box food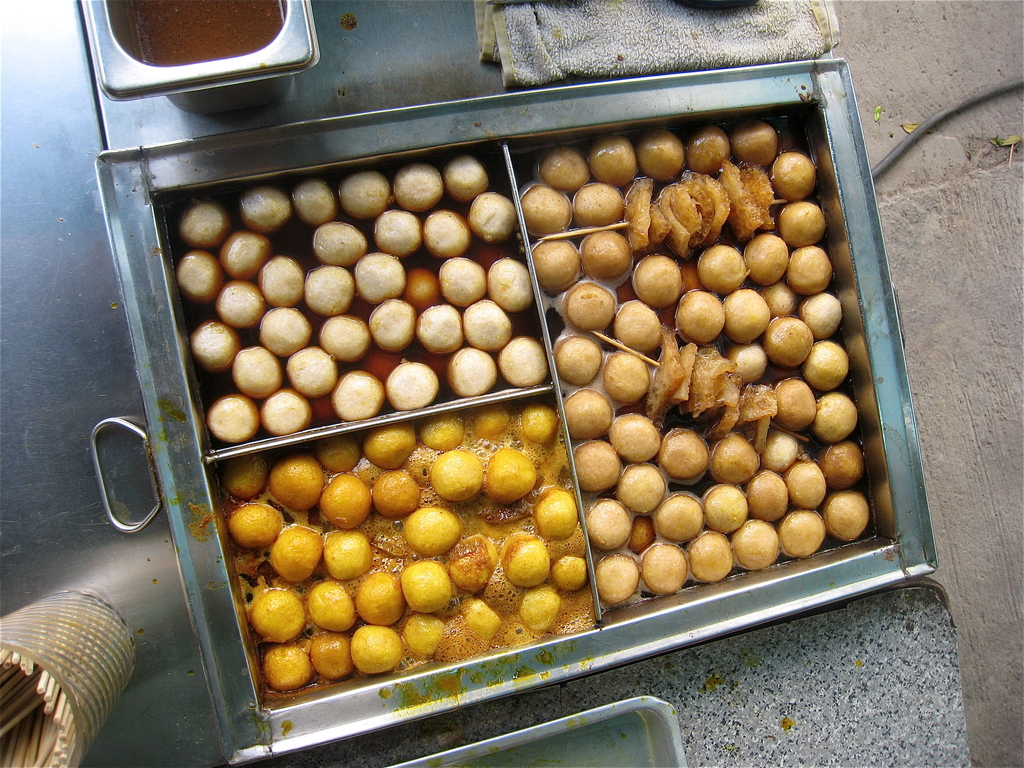
x1=179, y1=254, x2=221, y2=304
